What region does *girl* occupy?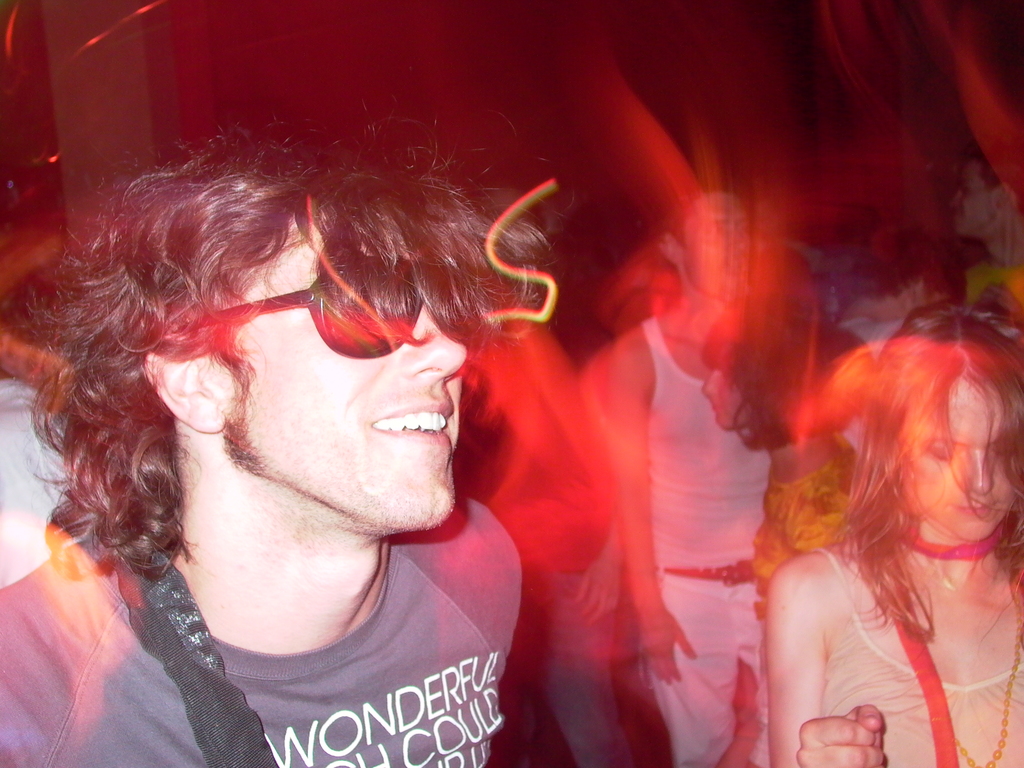
{"x1": 766, "y1": 303, "x2": 1023, "y2": 767}.
